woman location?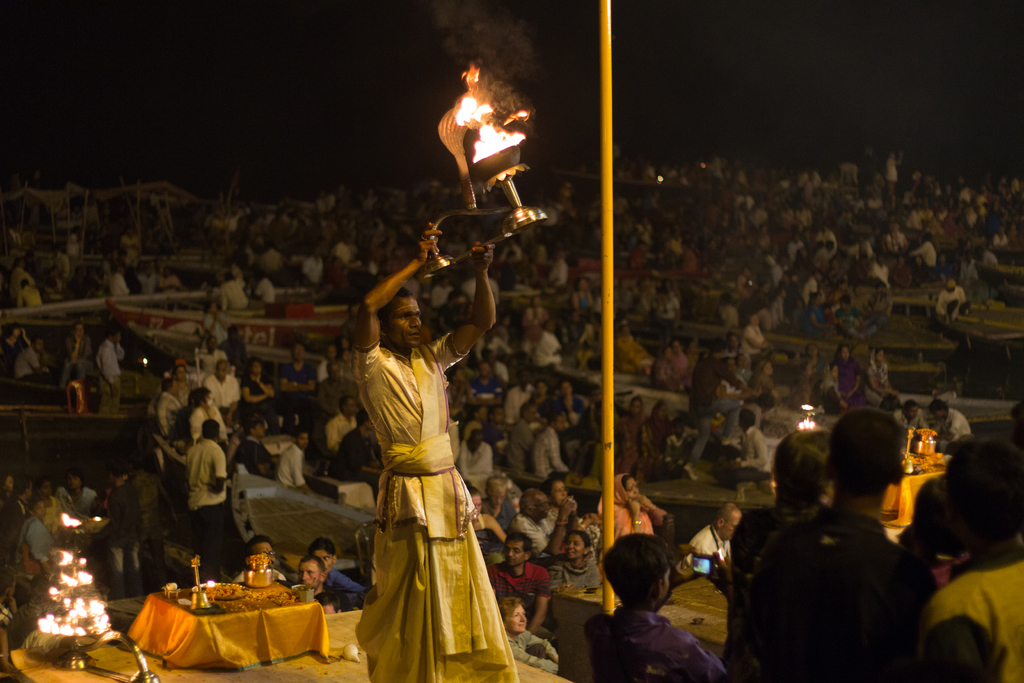
x1=799, y1=346, x2=829, y2=406
